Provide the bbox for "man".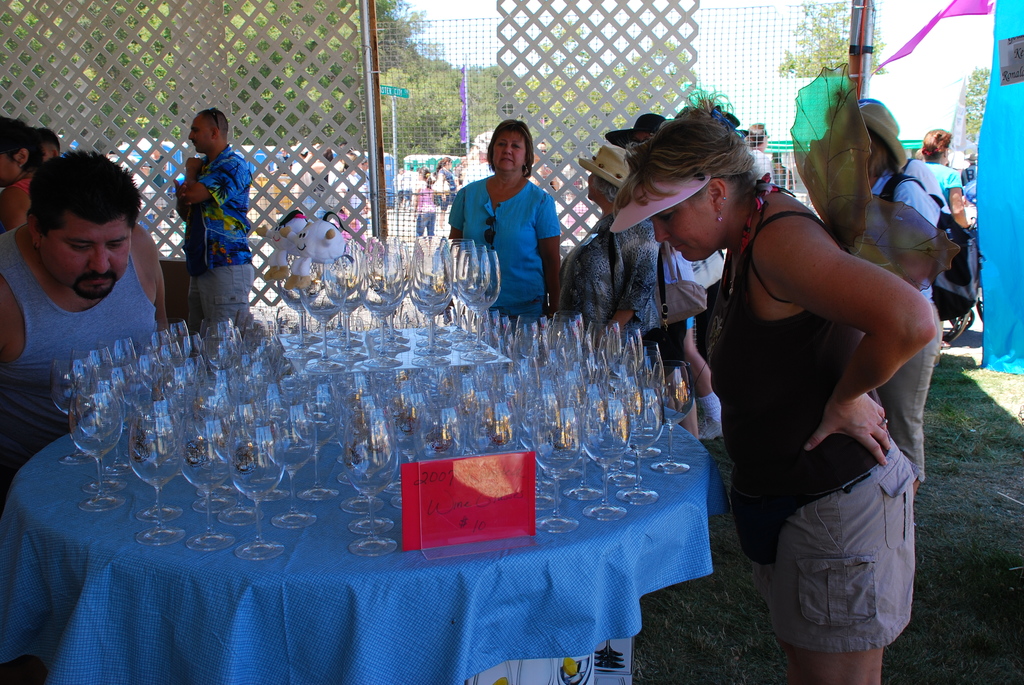
(392,167,403,208).
